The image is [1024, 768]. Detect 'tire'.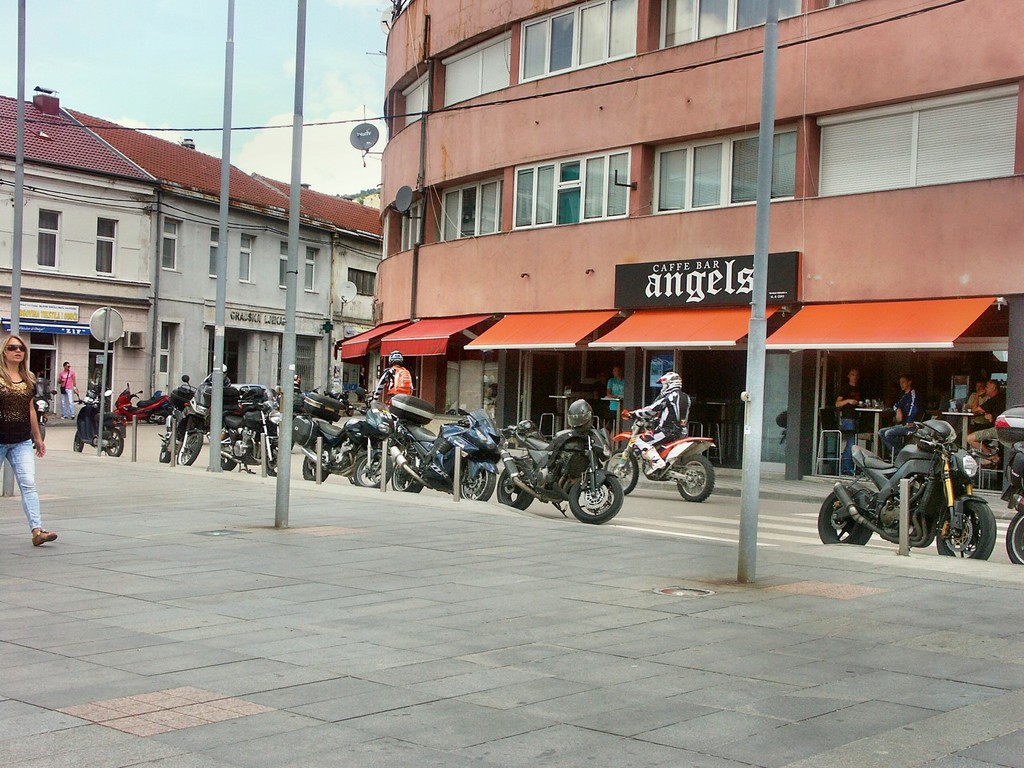
Detection: BBox(158, 446, 172, 463).
